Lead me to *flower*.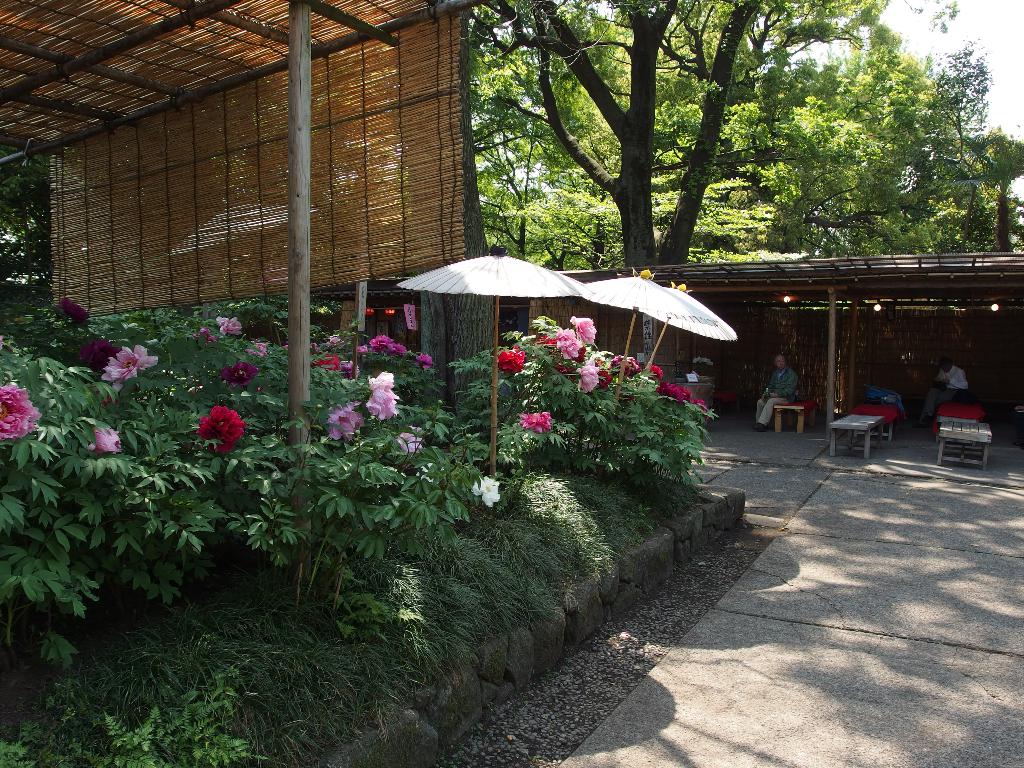
Lead to [left=326, top=401, right=362, bottom=439].
